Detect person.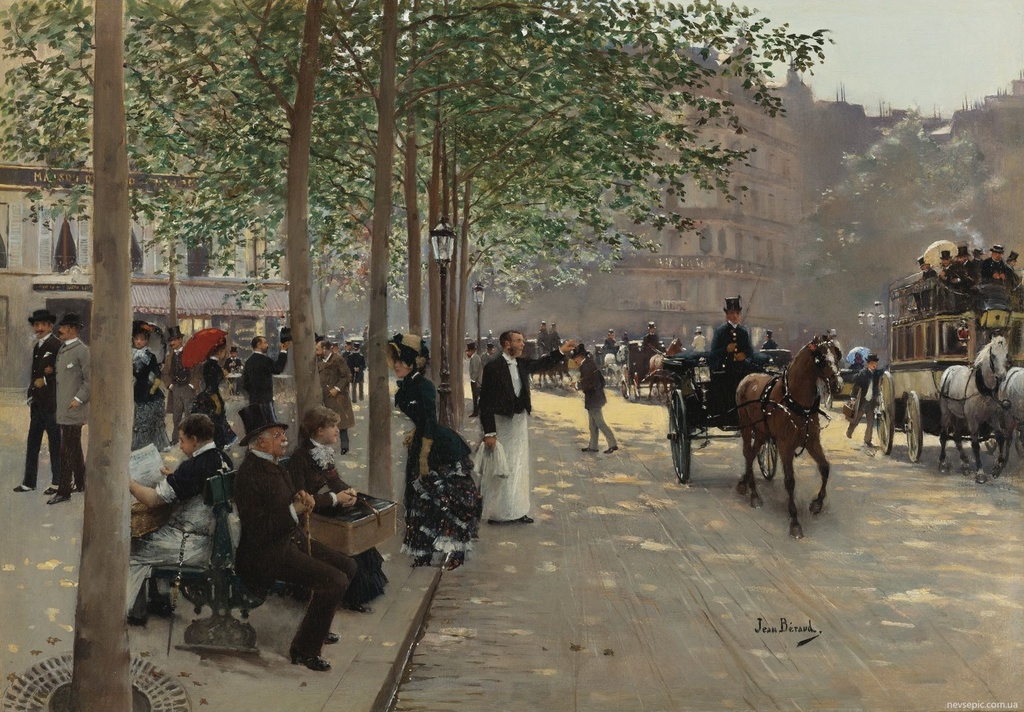
Detected at <box>838,348,860,389</box>.
